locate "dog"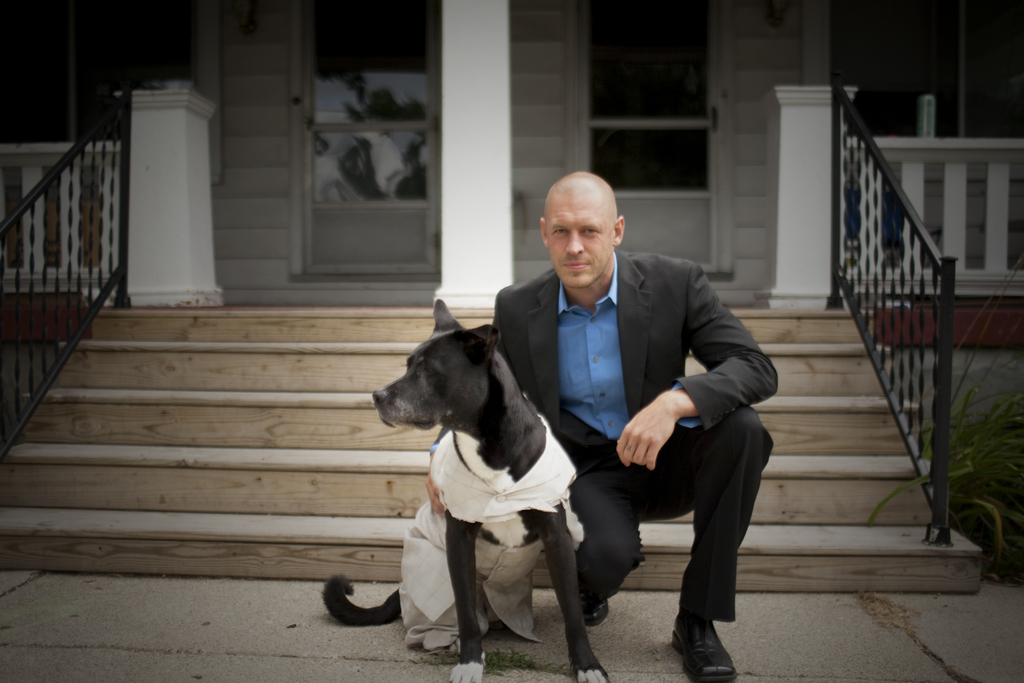
left=319, top=300, right=611, bottom=682
